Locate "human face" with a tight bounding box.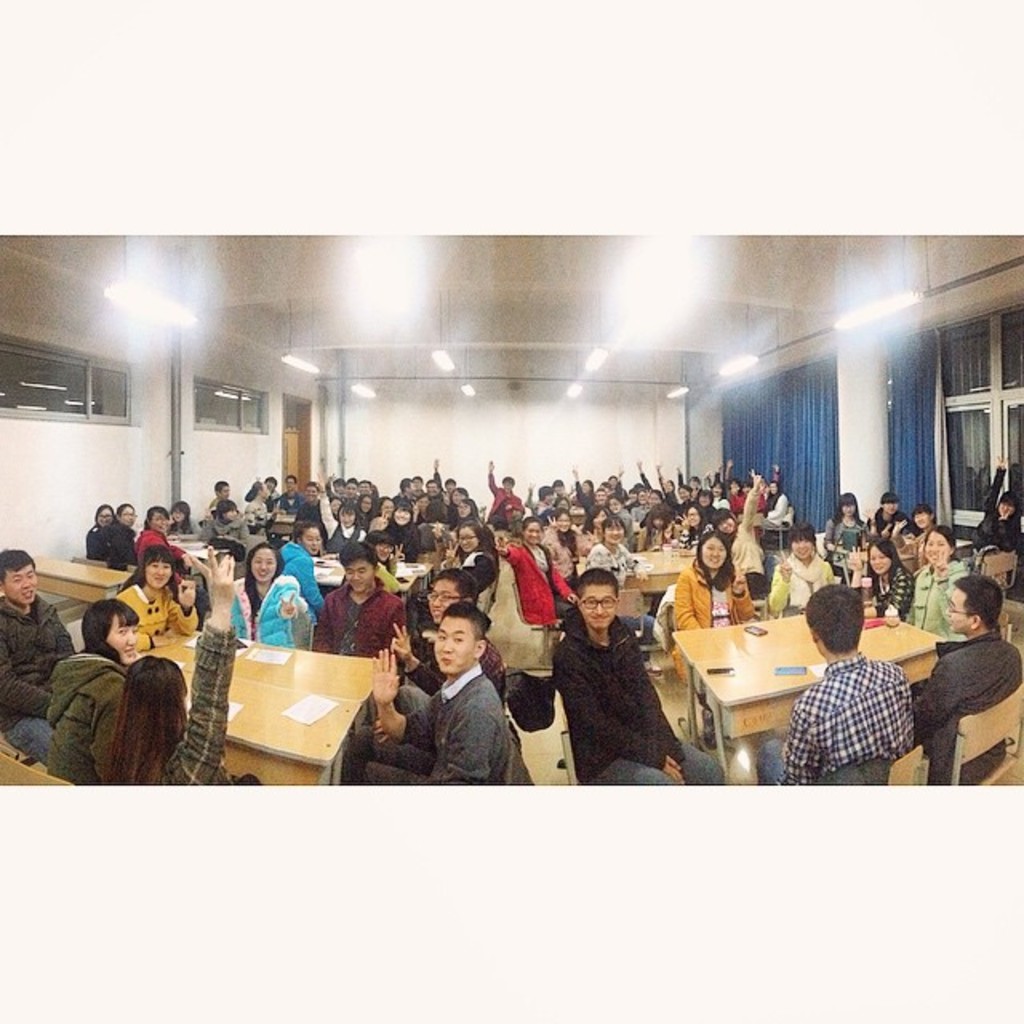
338/482/344/493.
